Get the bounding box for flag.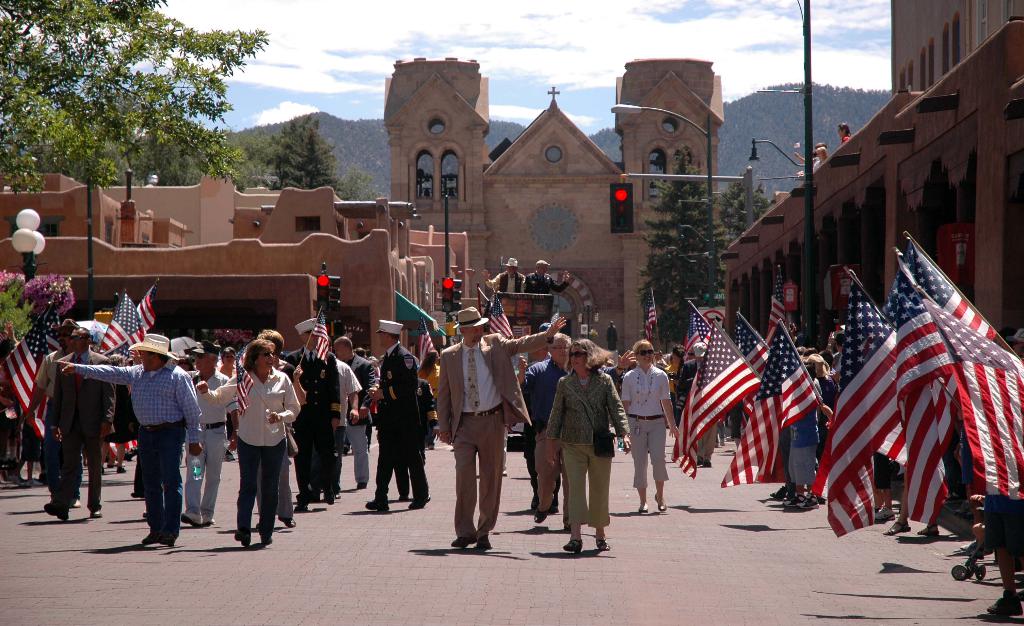
(726, 321, 818, 486).
